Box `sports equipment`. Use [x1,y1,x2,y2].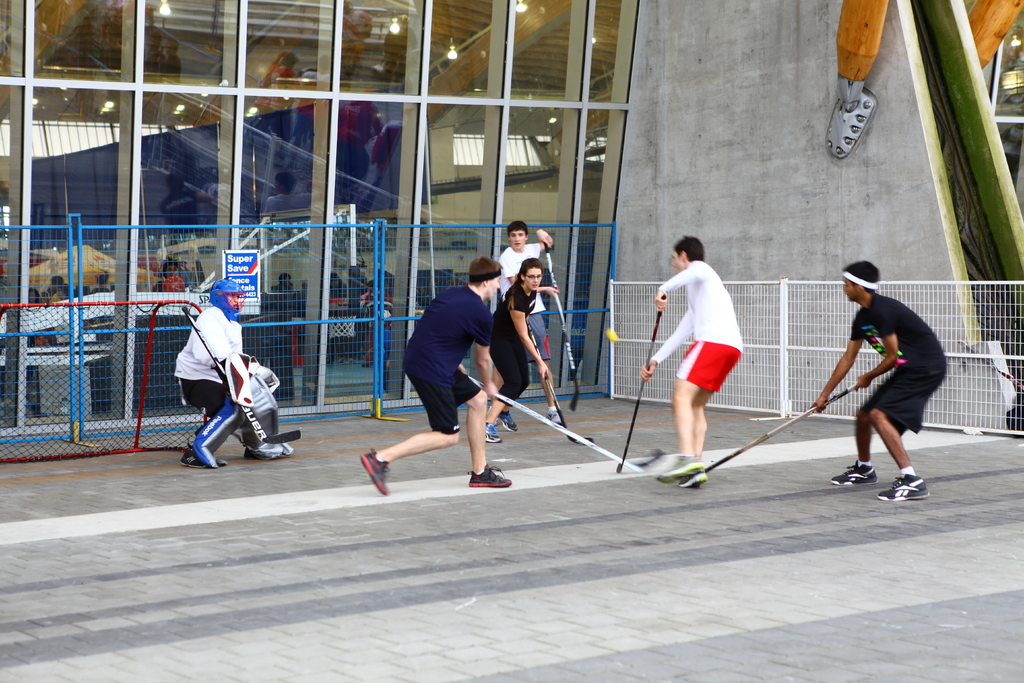
[615,292,665,467].
